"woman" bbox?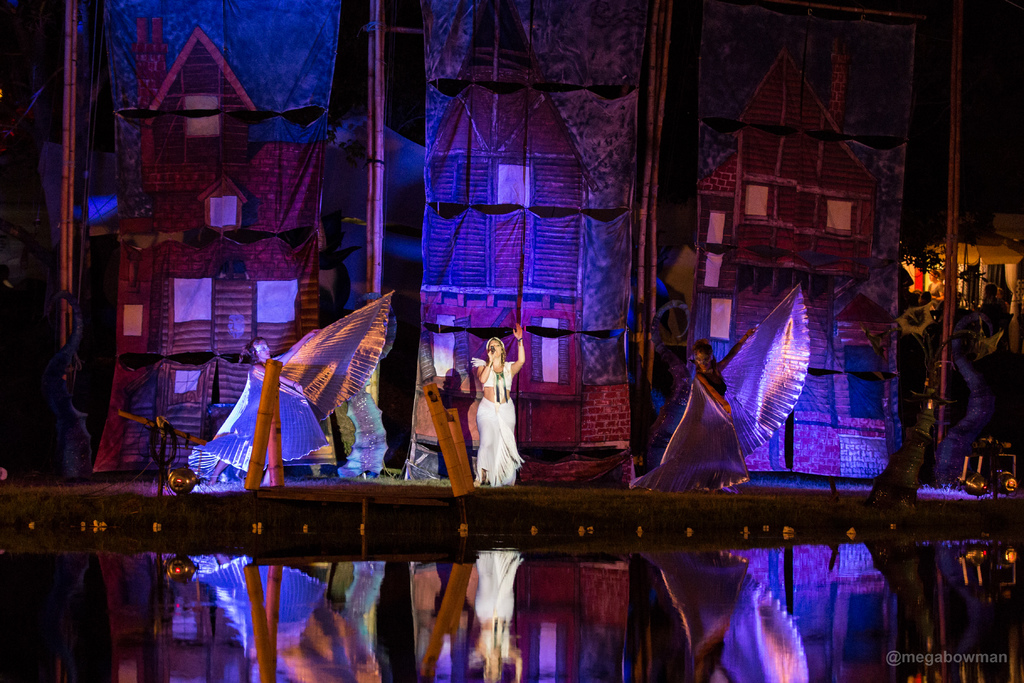
bbox(194, 283, 396, 486)
